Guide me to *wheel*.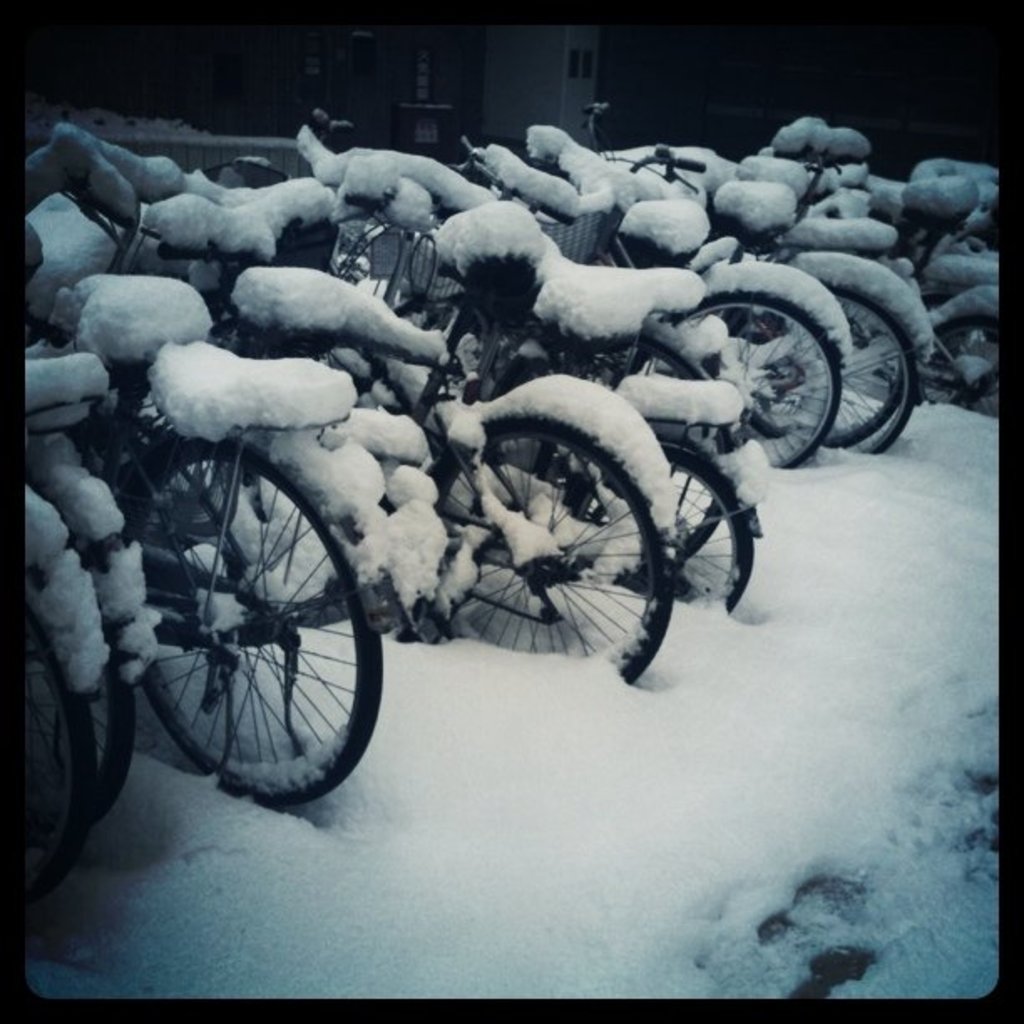
Guidance: bbox=(547, 418, 760, 621).
